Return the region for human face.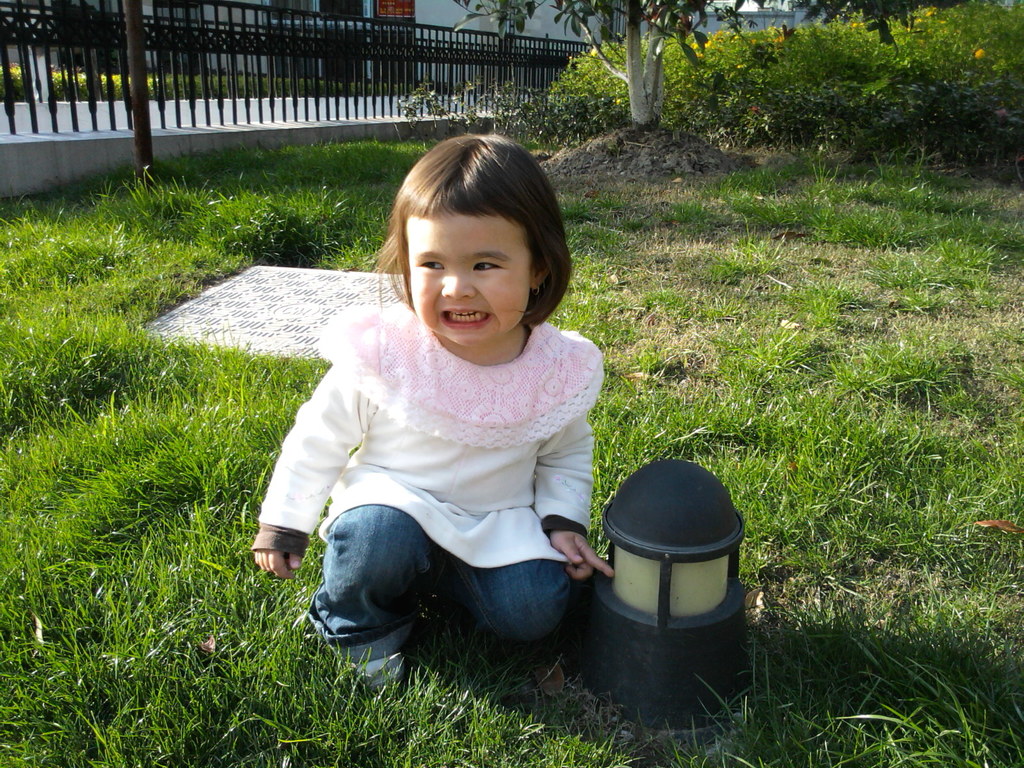
BBox(399, 206, 533, 346).
